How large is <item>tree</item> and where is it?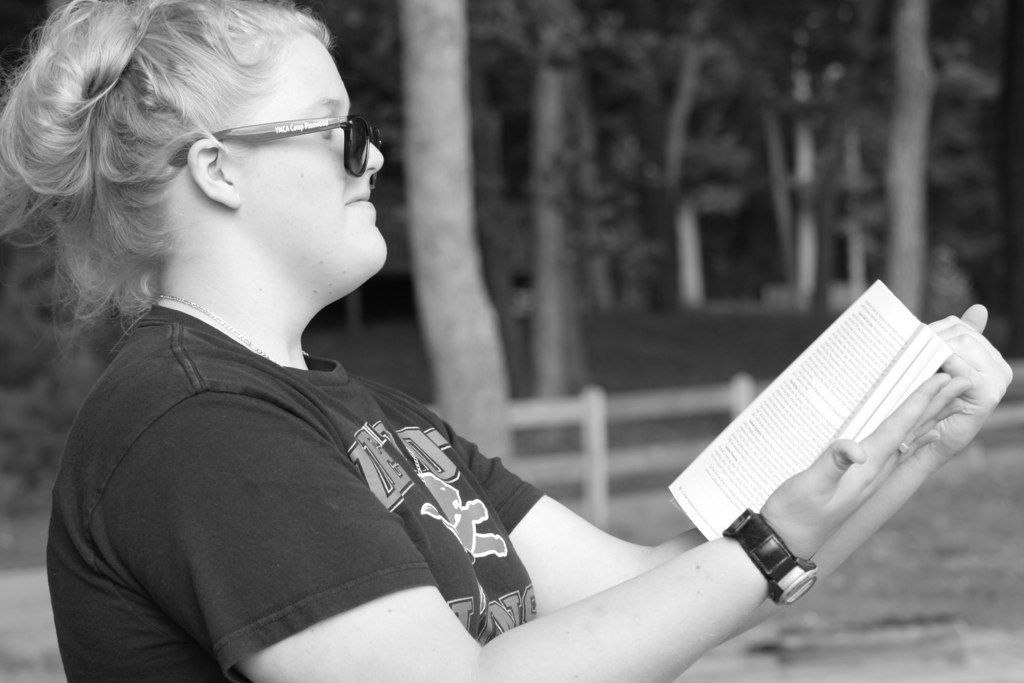
Bounding box: pyautogui.locateOnScreen(400, 1, 512, 471).
